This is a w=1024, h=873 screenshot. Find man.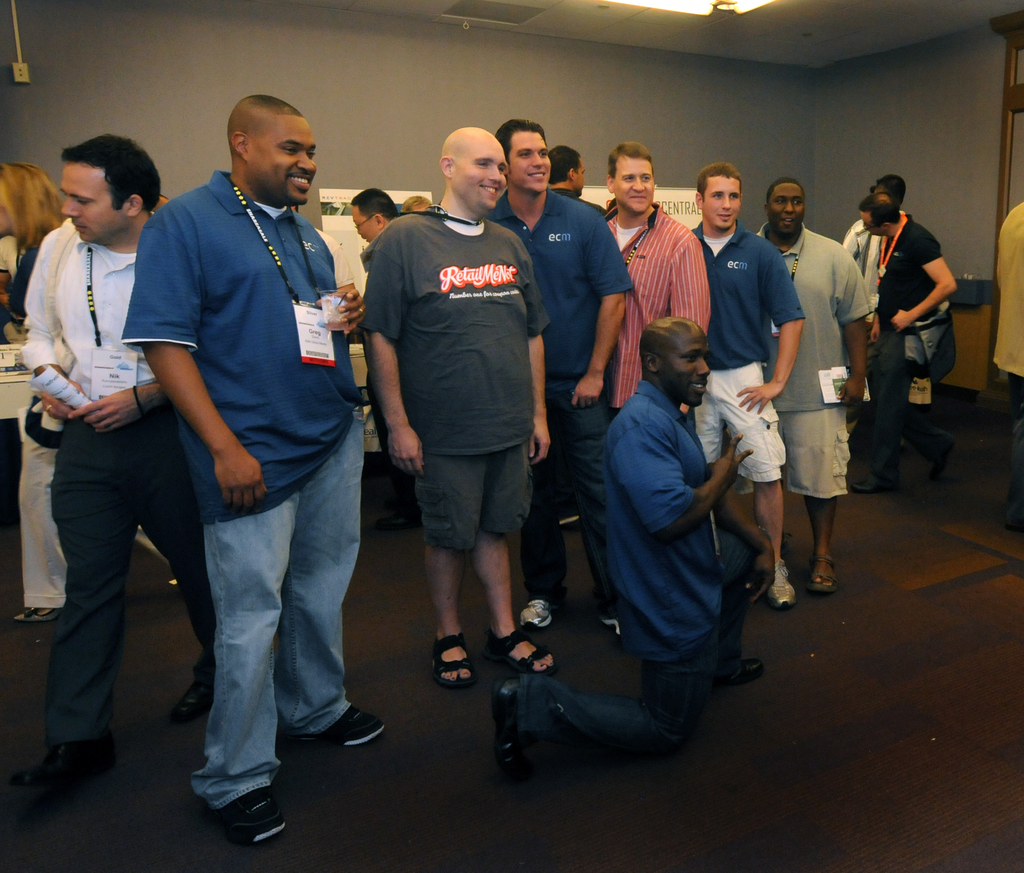
Bounding box: <bbox>358, 122, 558, 678</bbox>.
